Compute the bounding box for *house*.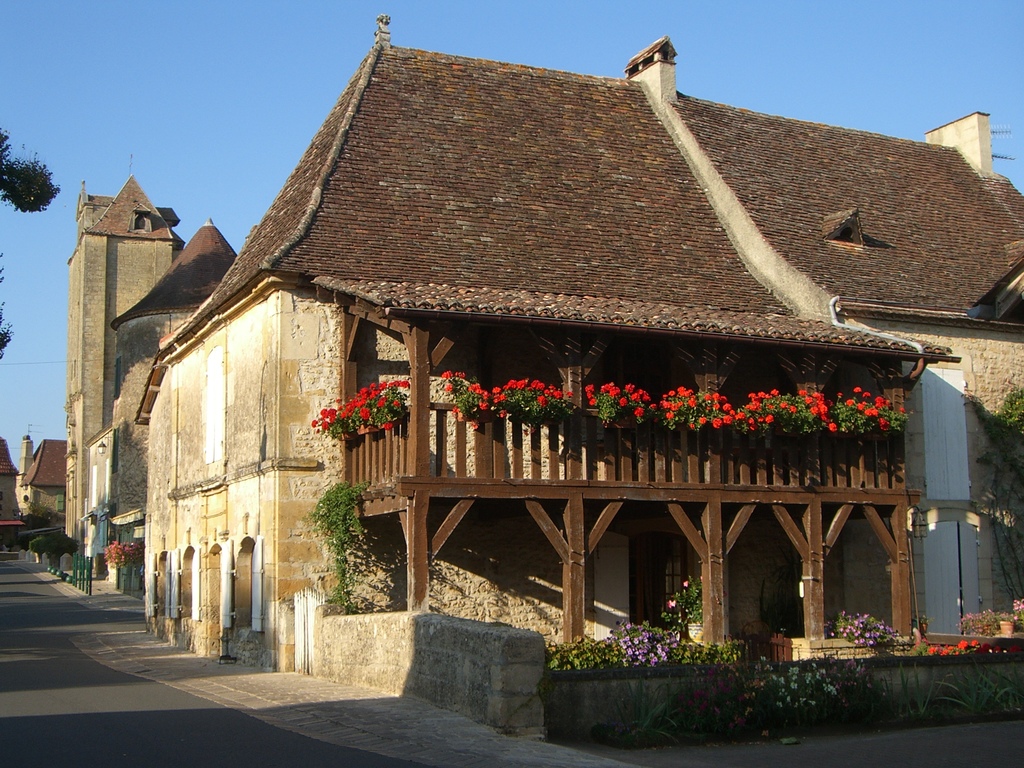
l=61, t=178, r=180, b=538.
